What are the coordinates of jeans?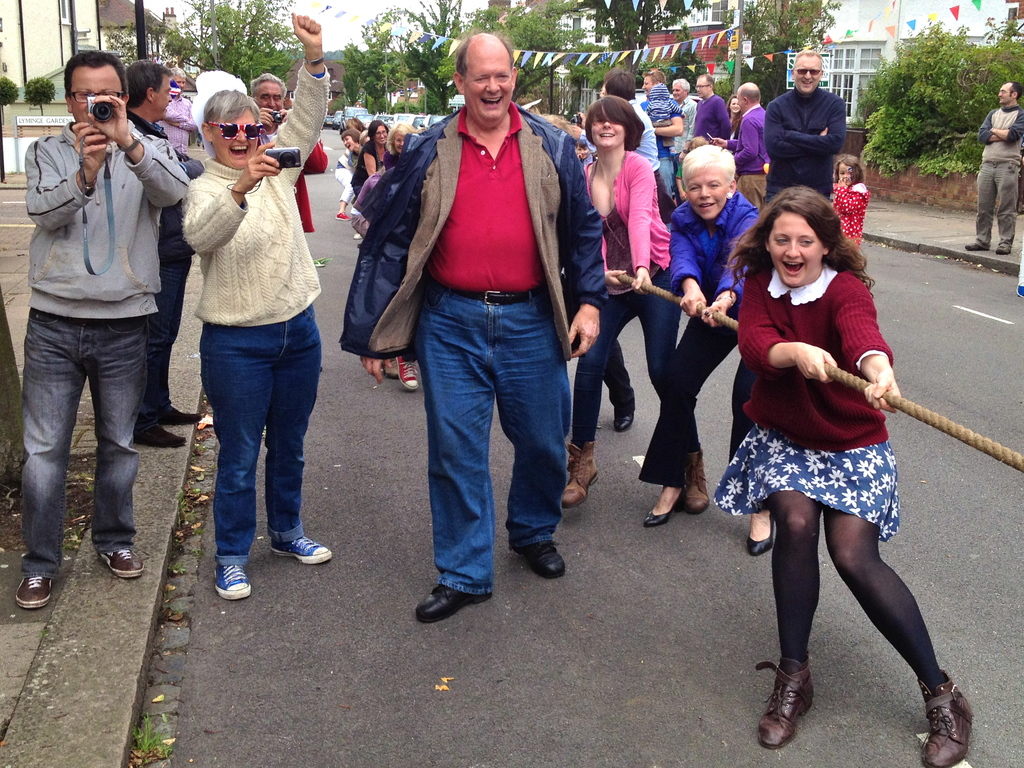
[561, 291, 634, 455].
